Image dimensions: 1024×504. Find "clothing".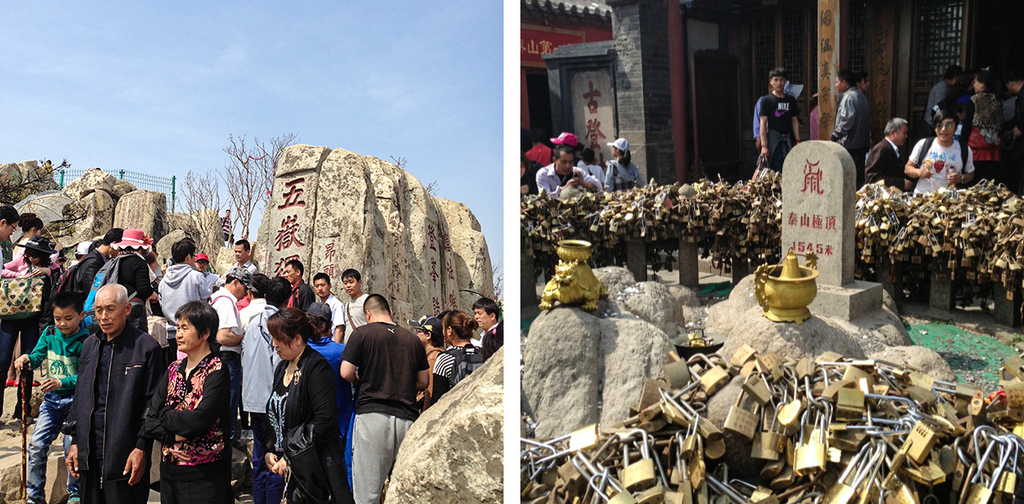
(909,132,974,187).
